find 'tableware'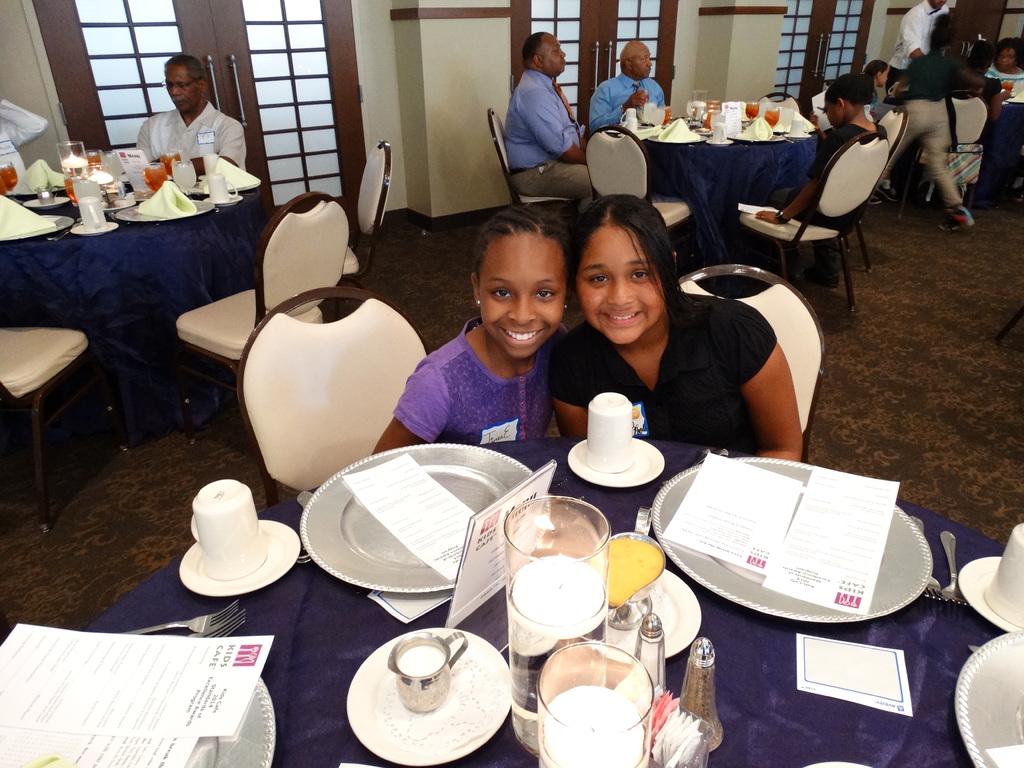
locate(911, 512, 950, 604)
